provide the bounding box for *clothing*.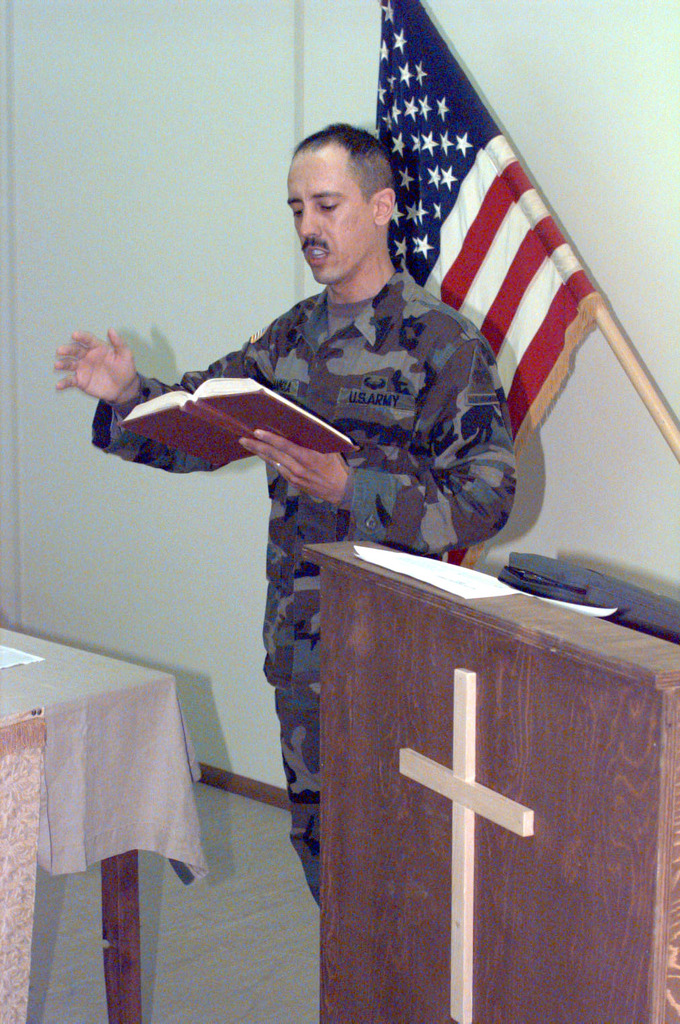
[89, 265, 518, 911].
